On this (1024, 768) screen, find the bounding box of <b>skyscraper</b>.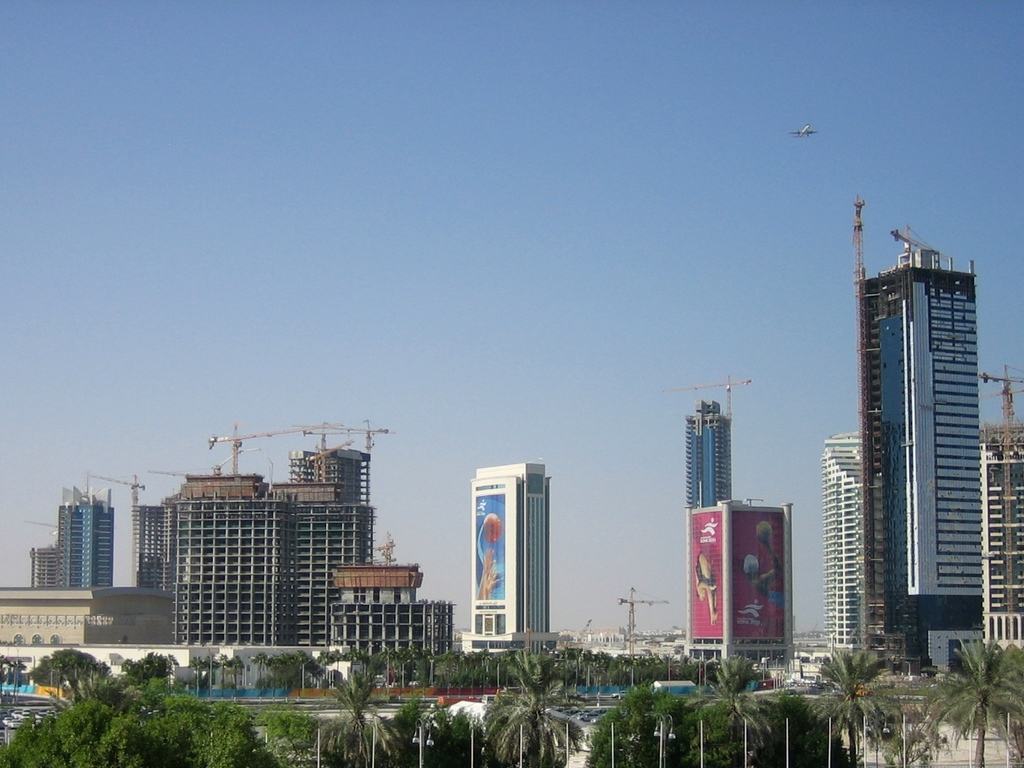
Bounding box: [x1=809, y1=226, x2=1010, y2=672].
